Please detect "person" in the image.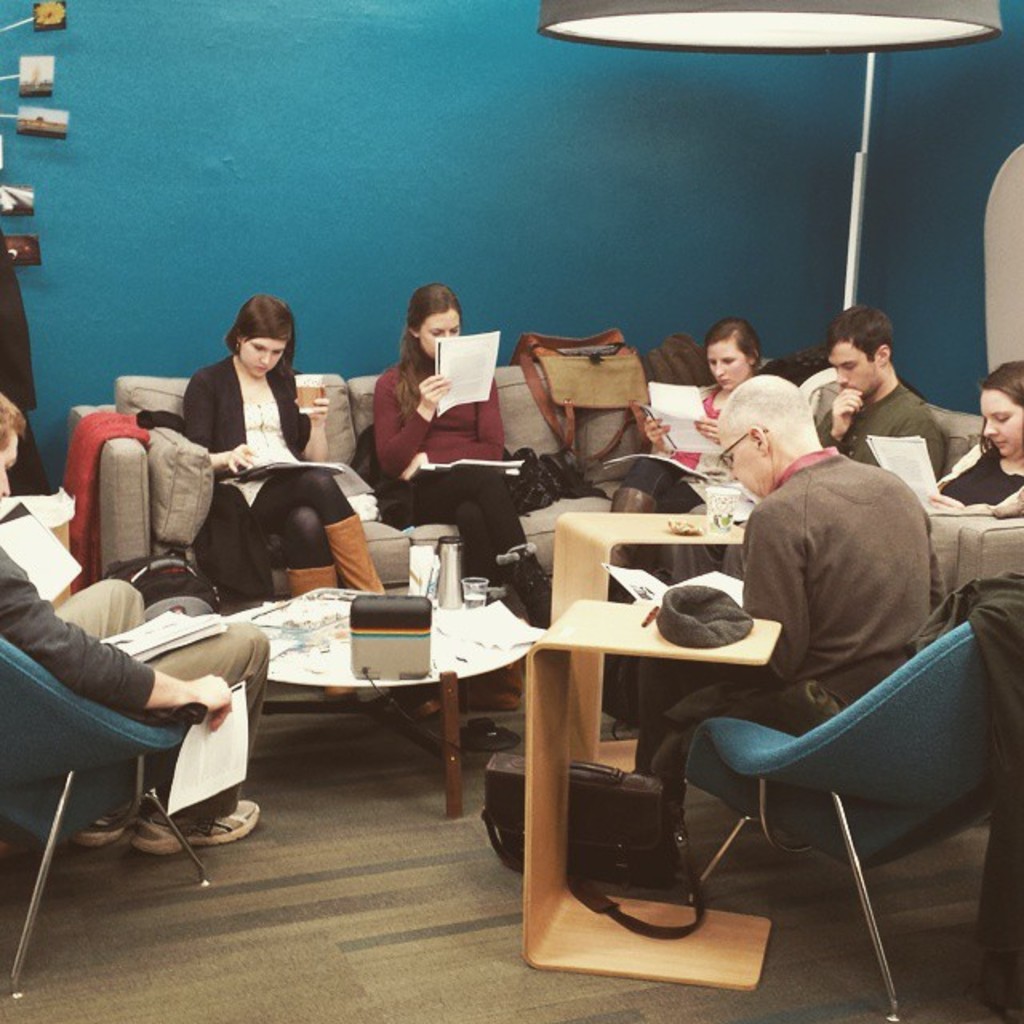
{"left": 930, "top": 336, "right": 1022, "bottom": 526}.
